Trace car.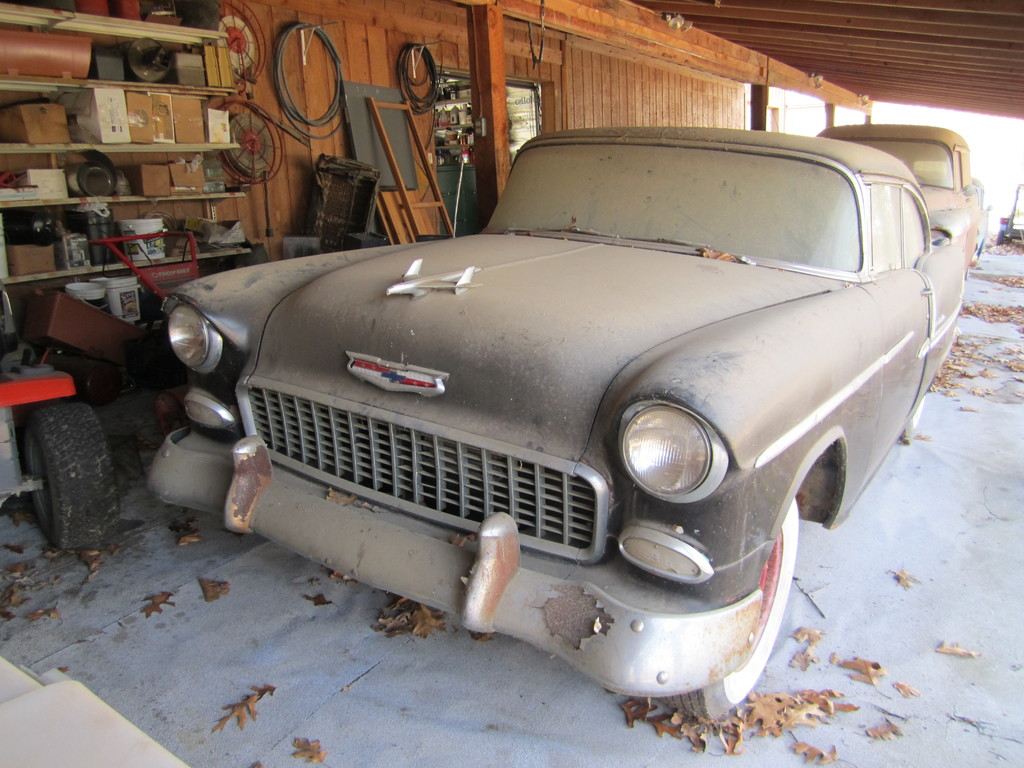
Traced to <region>813, 121, 996, 273</region>.
